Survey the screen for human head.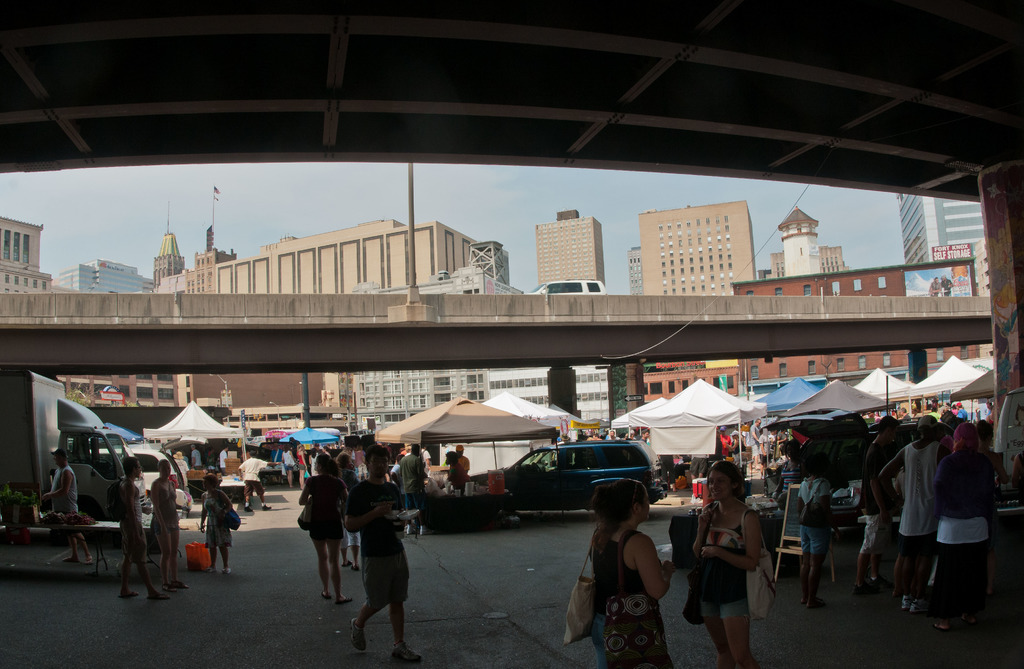
Survey found: detection(445, 449, 456, 464).
